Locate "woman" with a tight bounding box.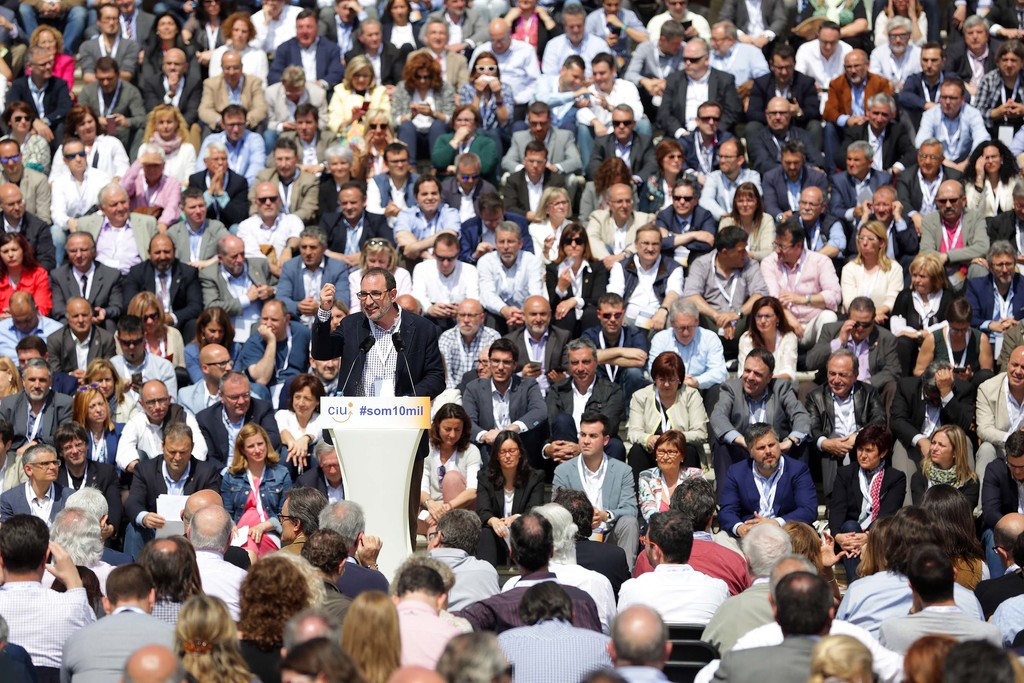
l=967, t=136, r=1023, b=210.
